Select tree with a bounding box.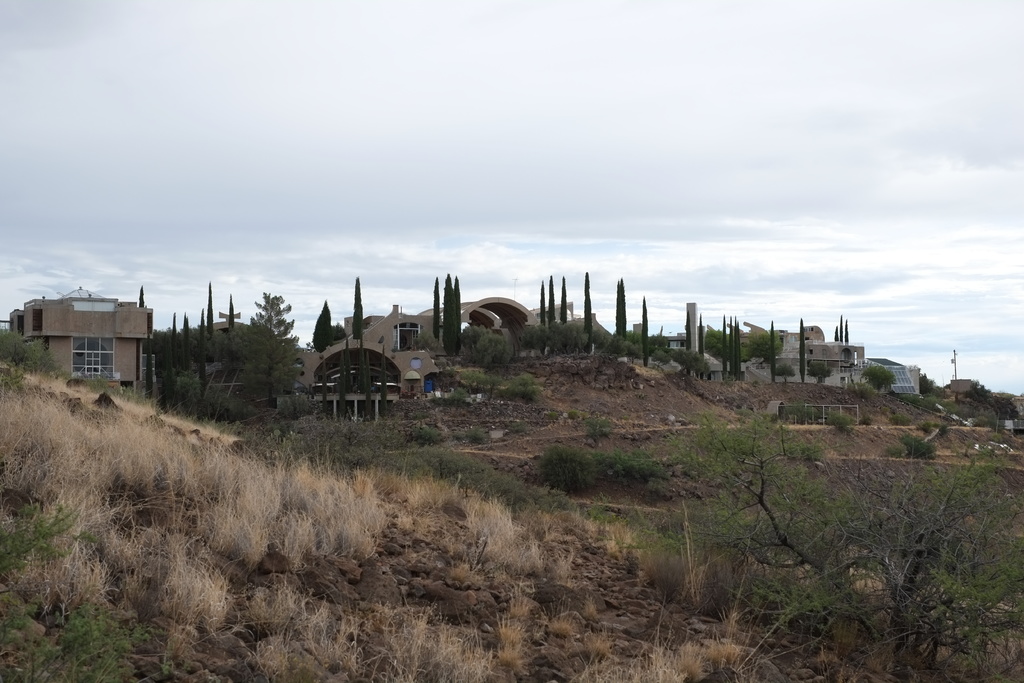
region(310, 305, 328, 361).
